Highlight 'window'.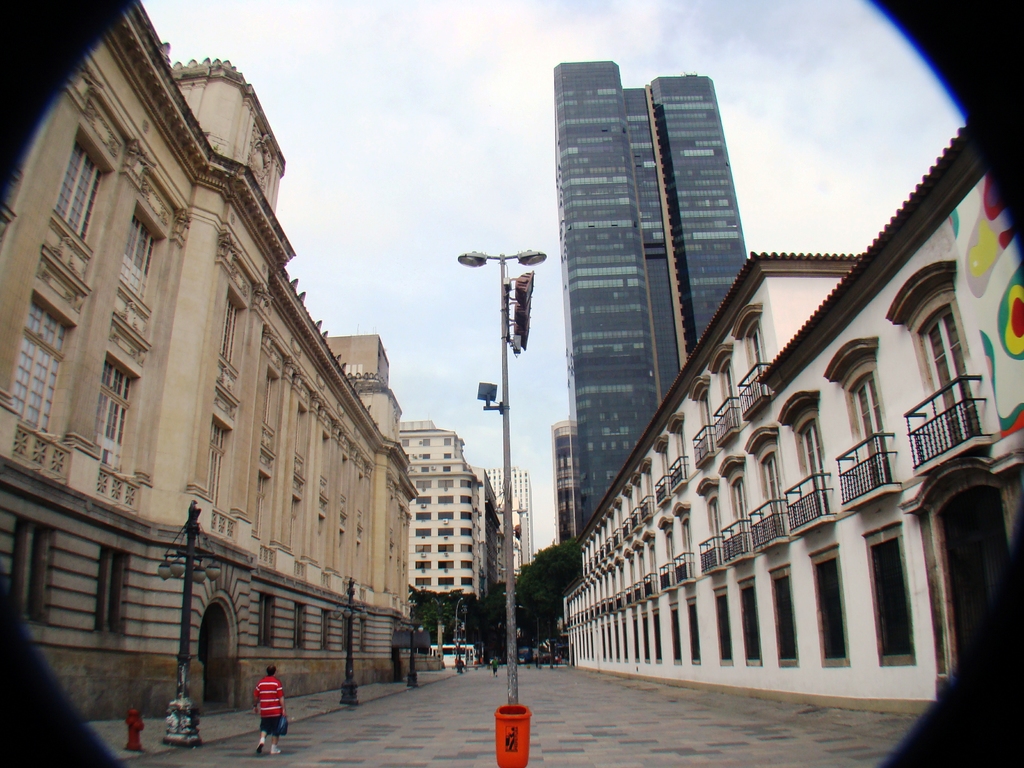
Highlighted region: [left=906, top=291, right=994, bottom=450].
